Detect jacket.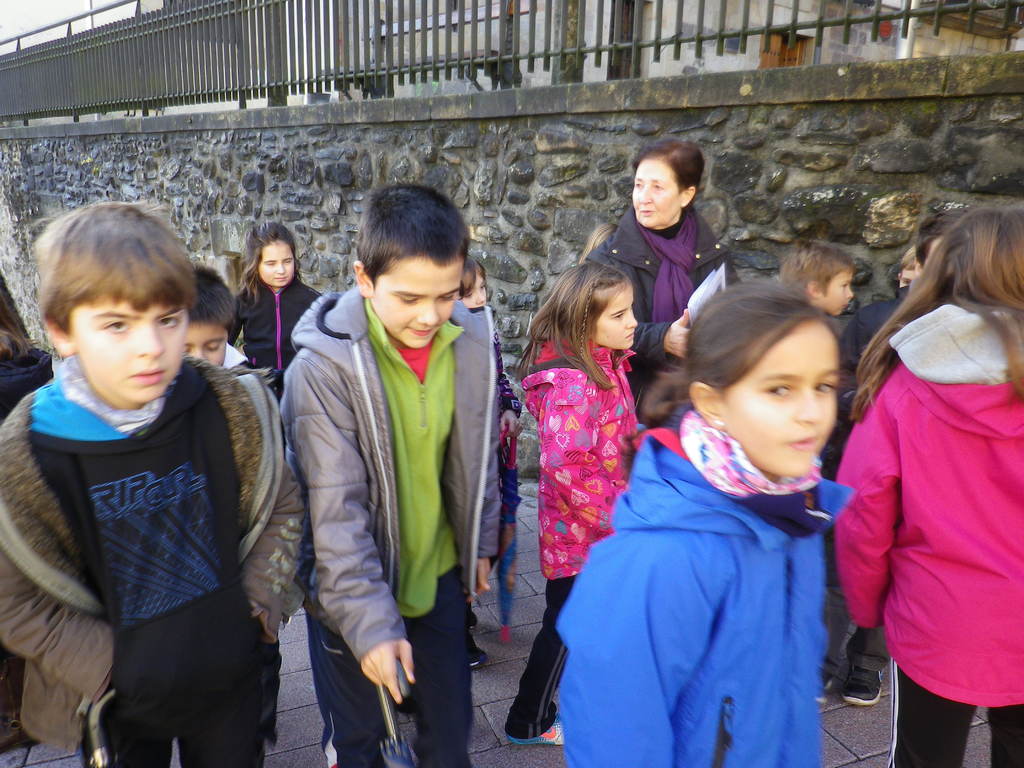
Detected at 275:254:486:661.
